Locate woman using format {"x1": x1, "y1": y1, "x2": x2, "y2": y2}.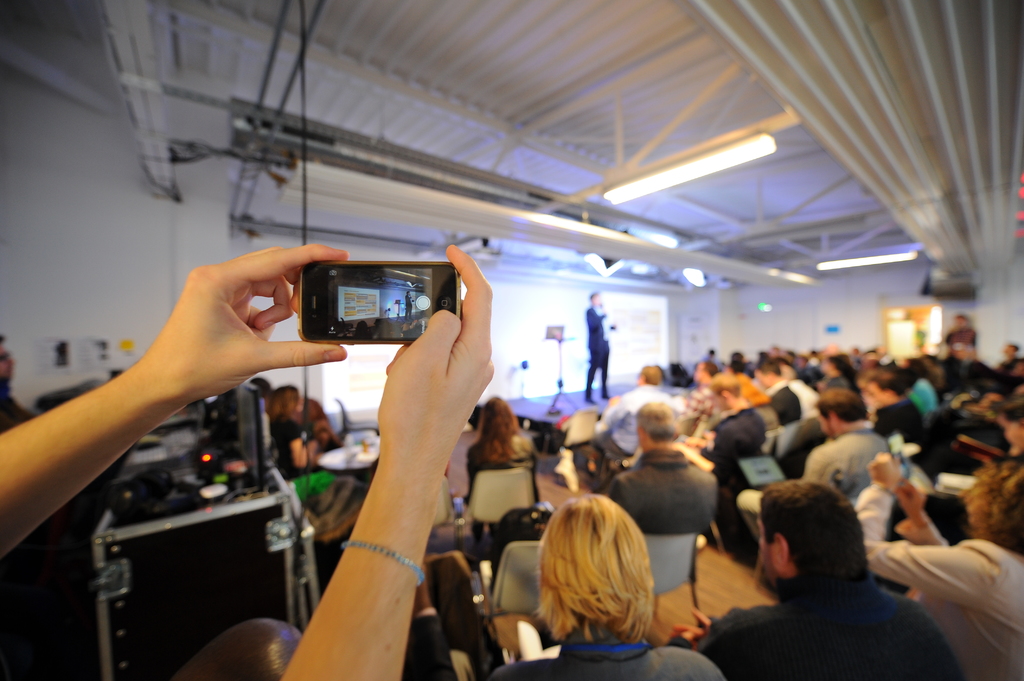
{"x1": 490, "y1": 492, "x2": 718, "y2": 680}.
